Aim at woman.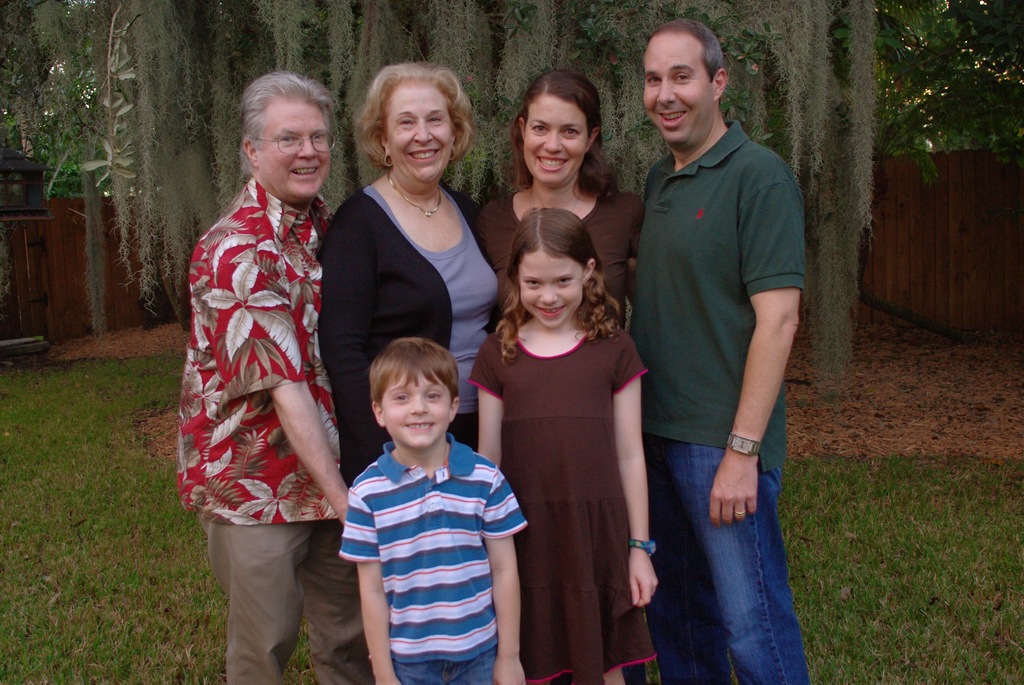
Aimed at crop(328, 56, 499, 488).
